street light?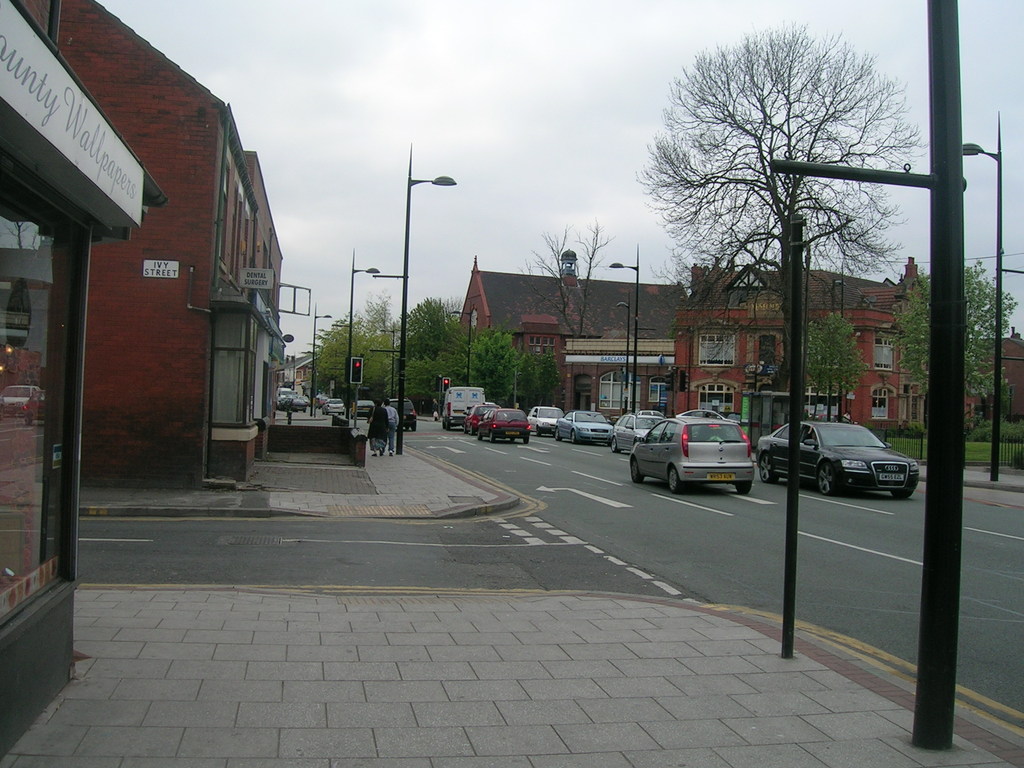
BBox(451, 300, 470, 383)
